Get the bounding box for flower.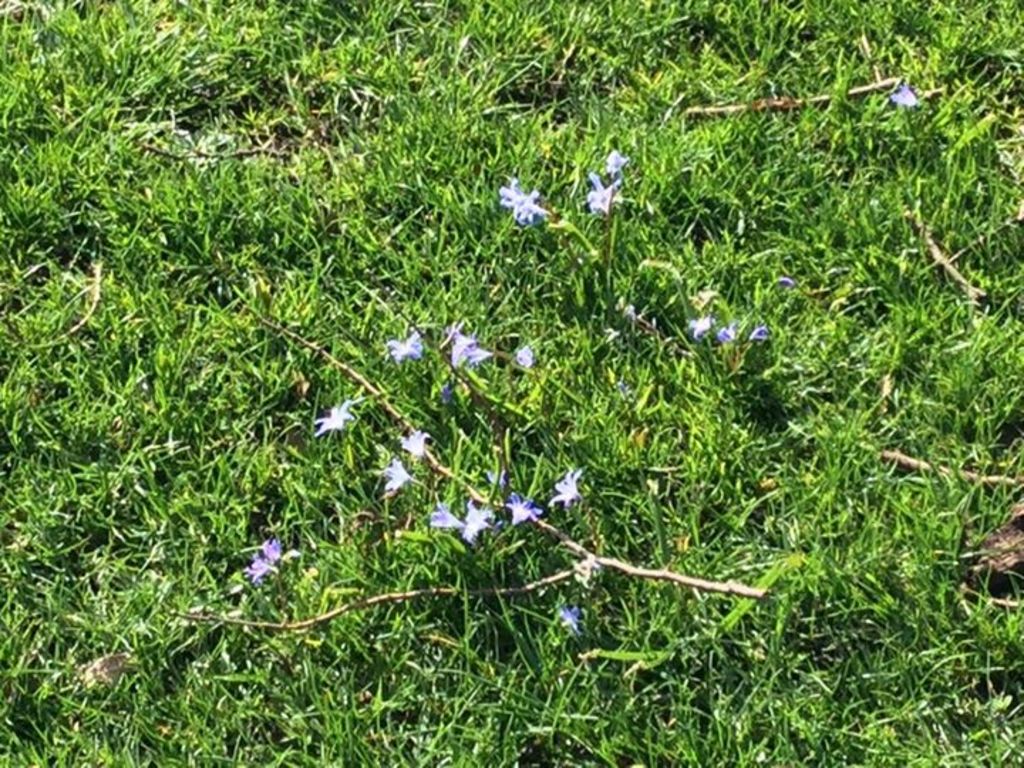
432,492,536,543.
